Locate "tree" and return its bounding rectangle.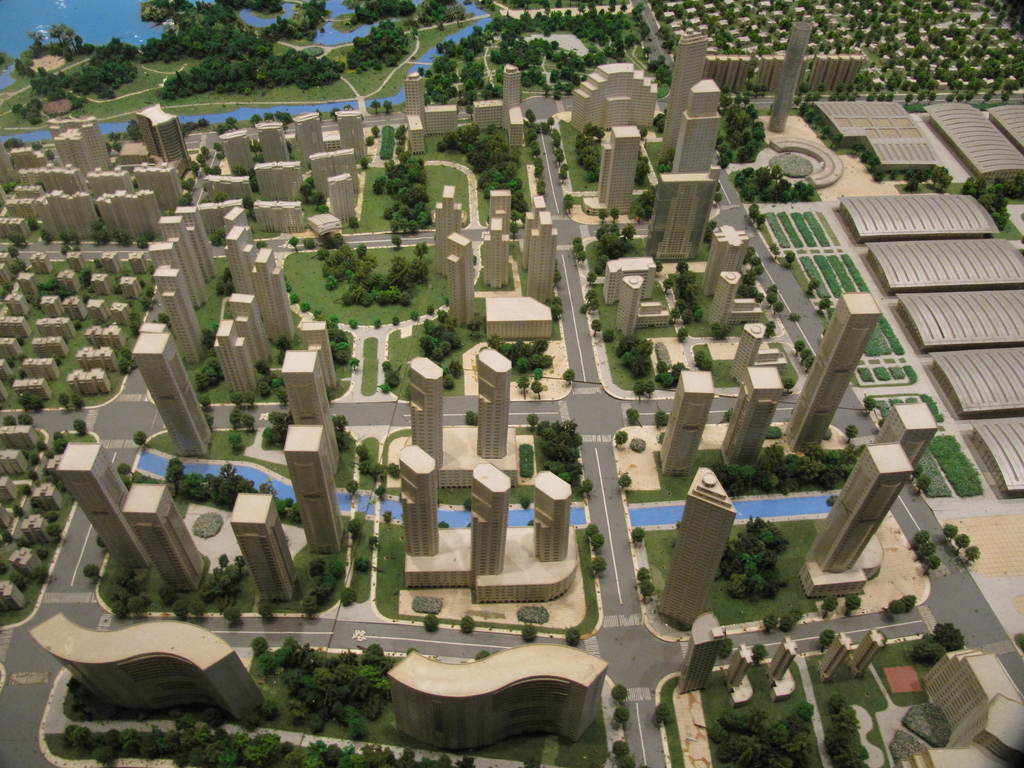
region(263, 413, 296, 440).
